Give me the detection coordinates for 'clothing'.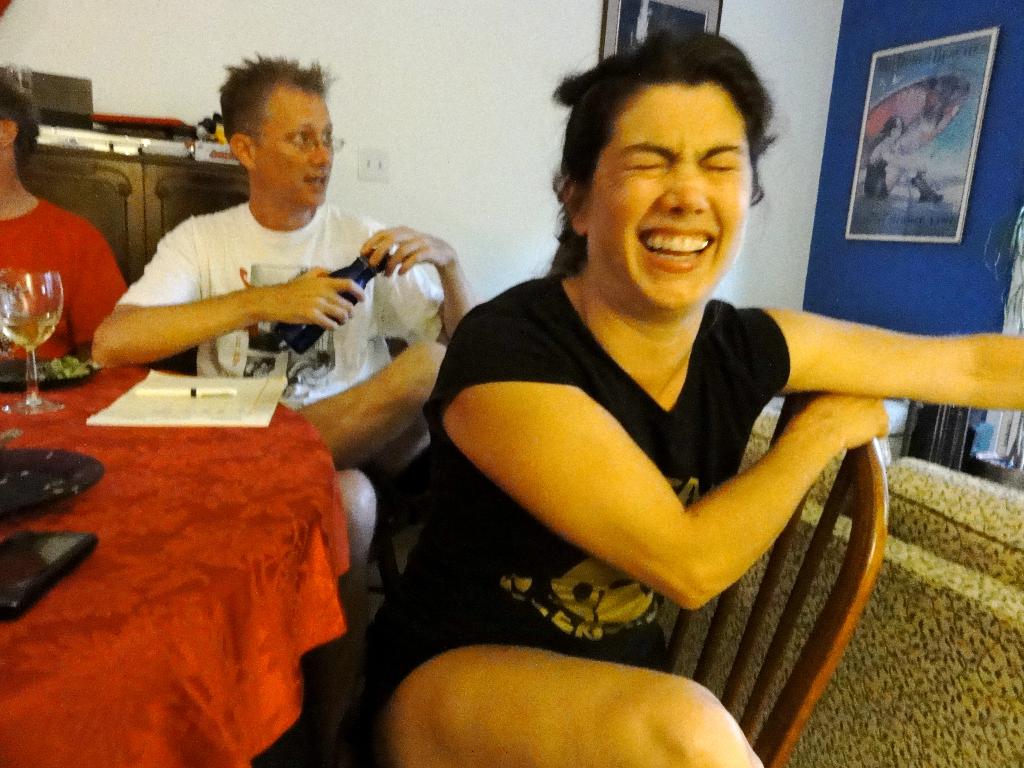
pyautogui.locateOnScreen(0, 193, 129, 362).
